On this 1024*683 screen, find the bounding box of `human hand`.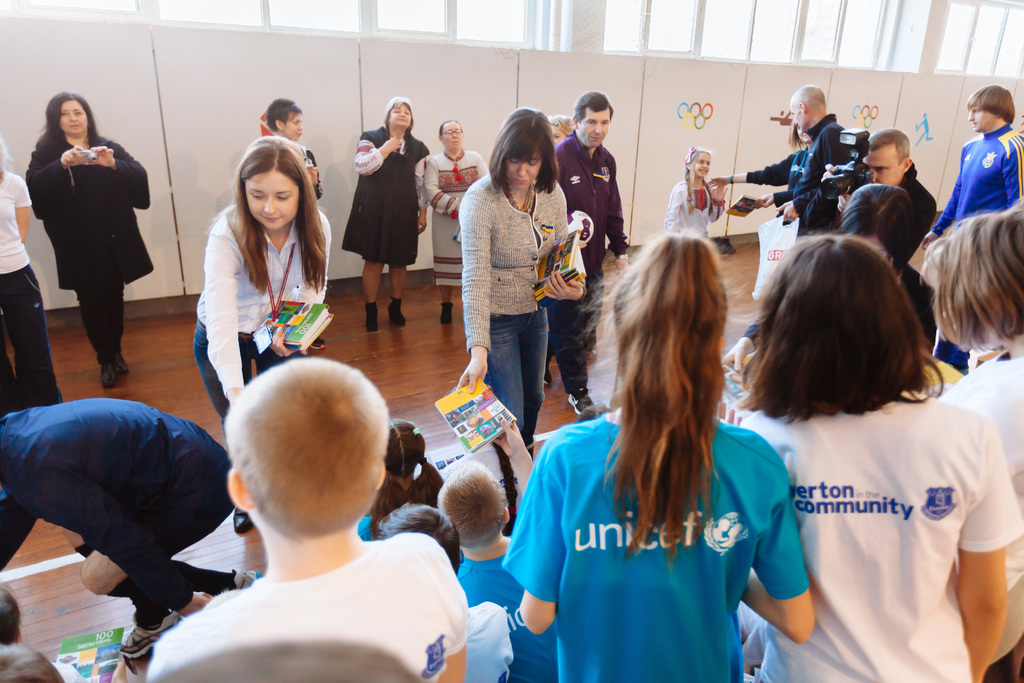
Bounding box: 723/336/757/384.
